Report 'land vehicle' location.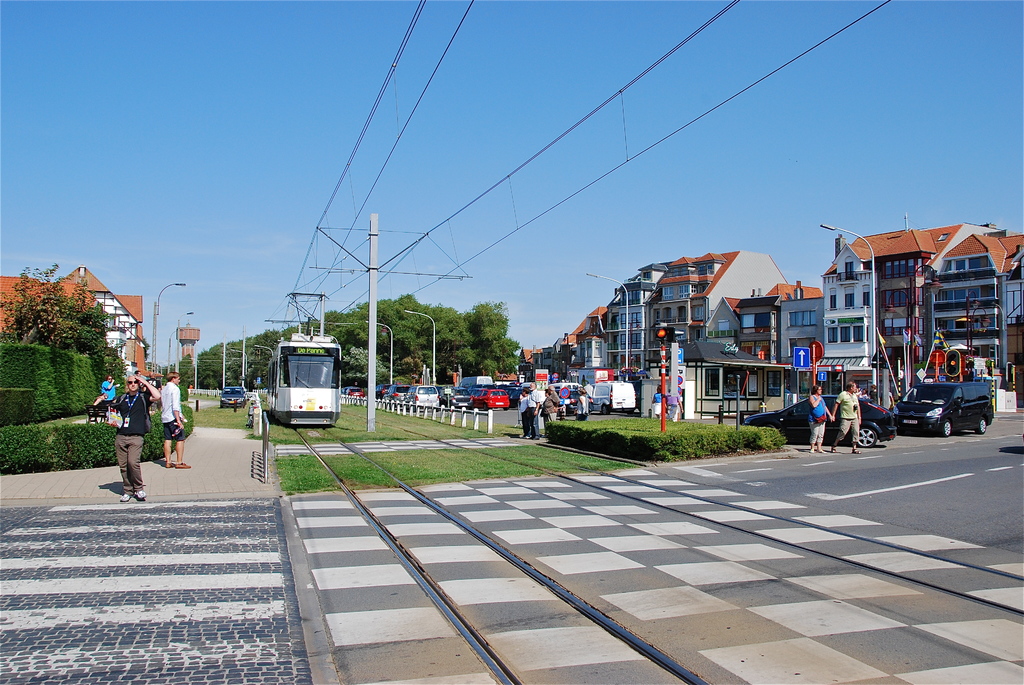
Report: <bbox>375, 383, 392, 401</bbox>.
